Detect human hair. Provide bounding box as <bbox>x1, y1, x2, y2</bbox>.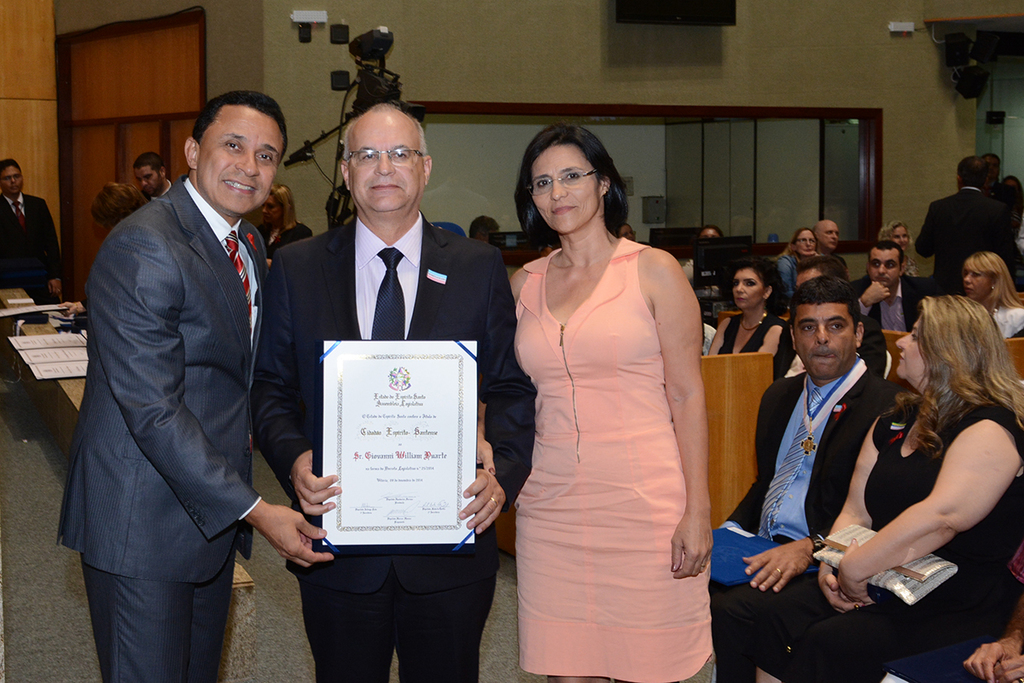
<bbox>271, 184, 302, 230</bbox>.
